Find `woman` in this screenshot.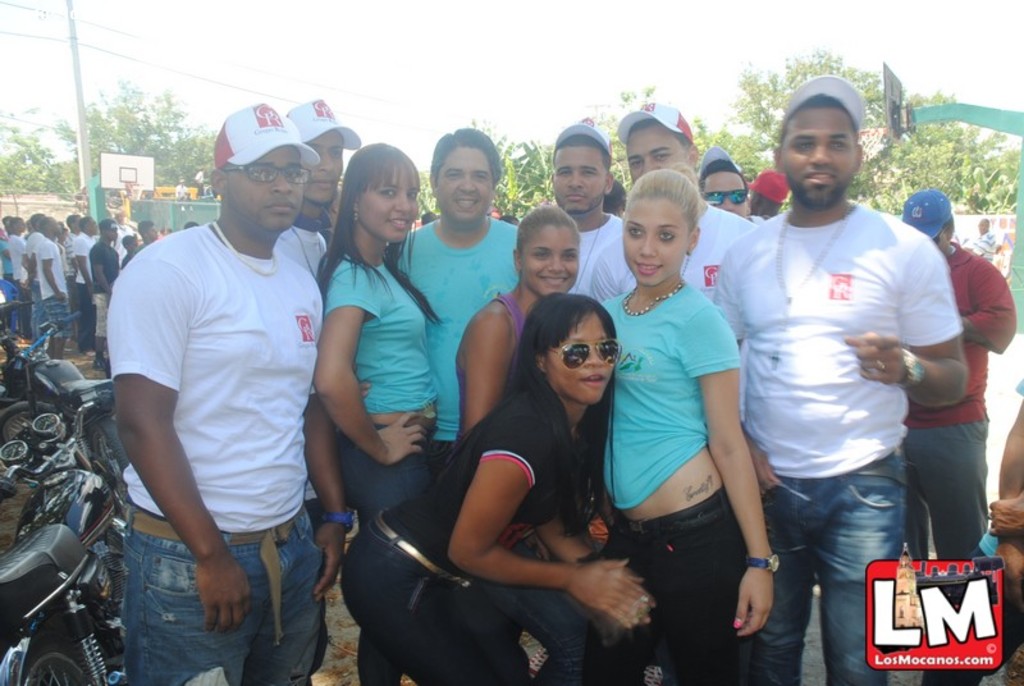
The bounding box for `woman` is <bbox>595, 168, 774, 685</bbox>.
